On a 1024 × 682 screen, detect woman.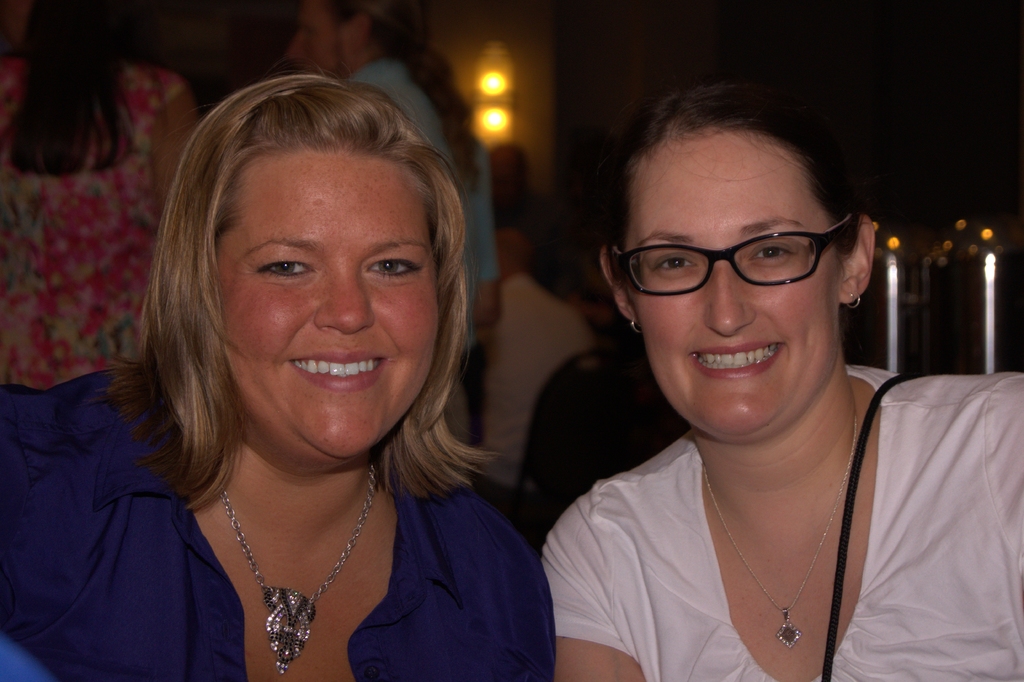
(33,66,570,675).
